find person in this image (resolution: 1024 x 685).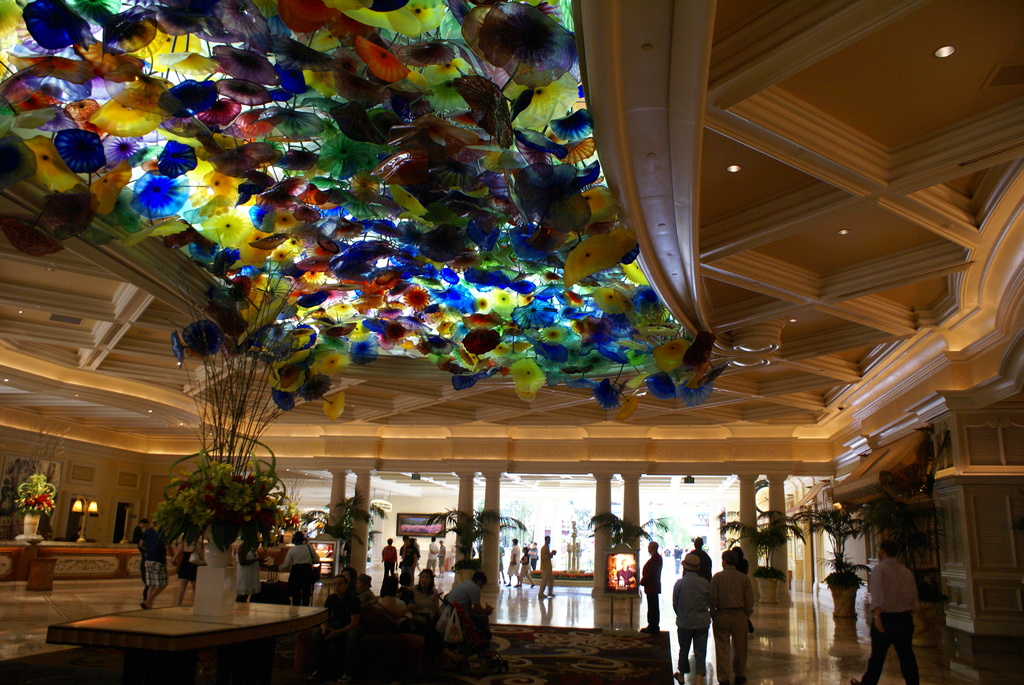
l=499, t=540, r=506, b=585.
